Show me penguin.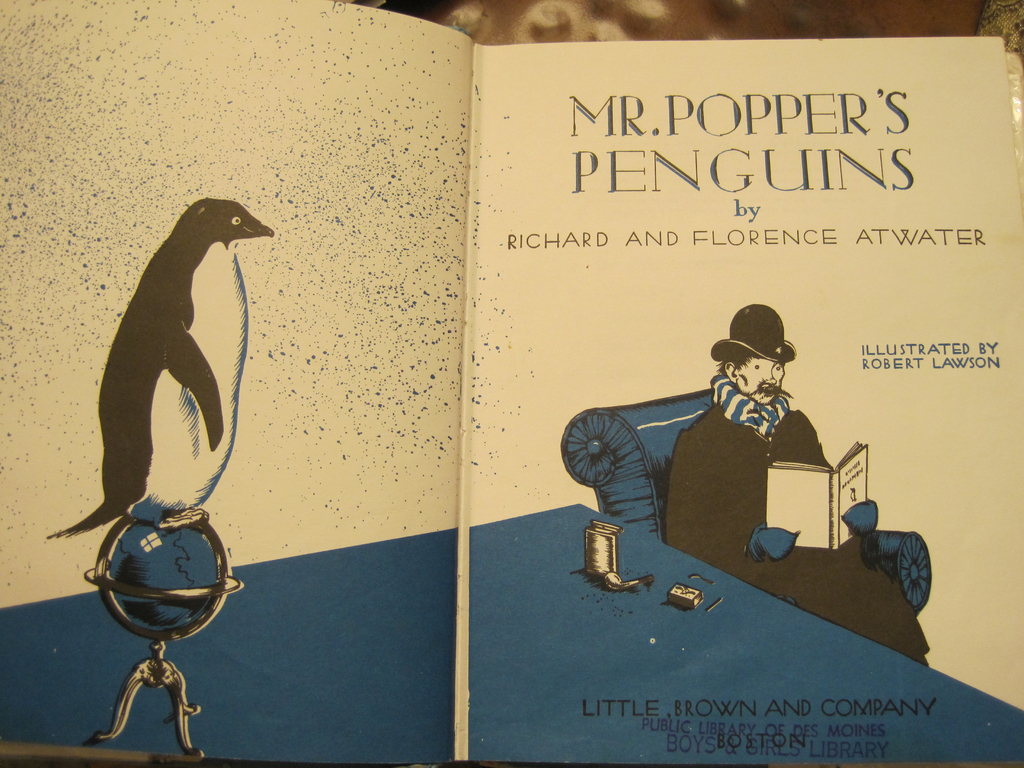
penguin is here: {"left": 42, "top": 196, "right": 271, "bottom": 532}.
